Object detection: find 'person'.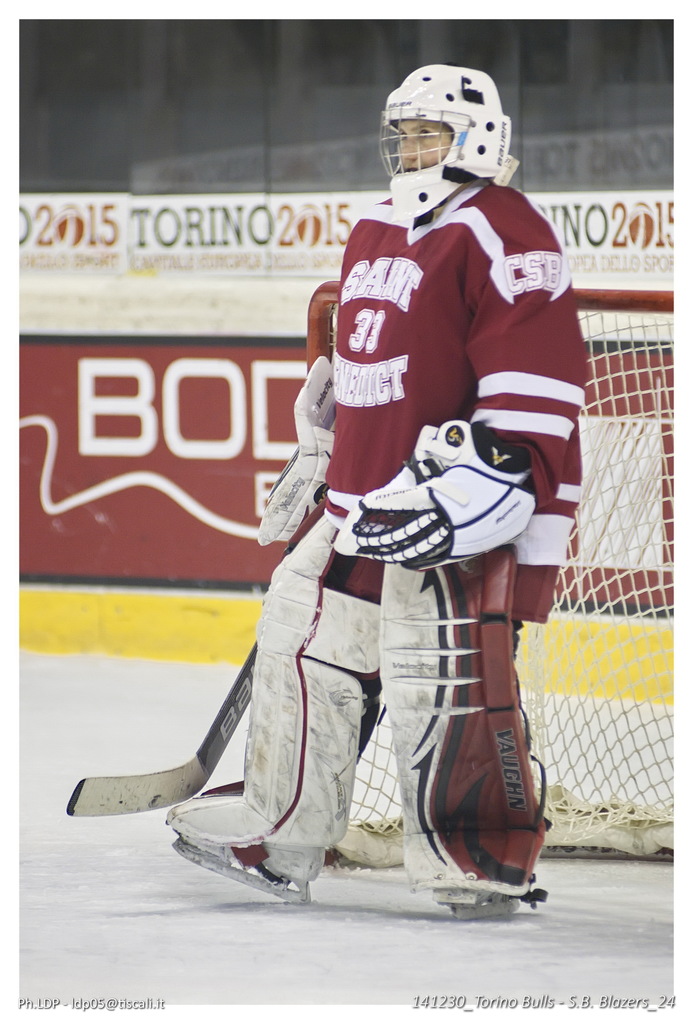
147, 90, 548, 897.
